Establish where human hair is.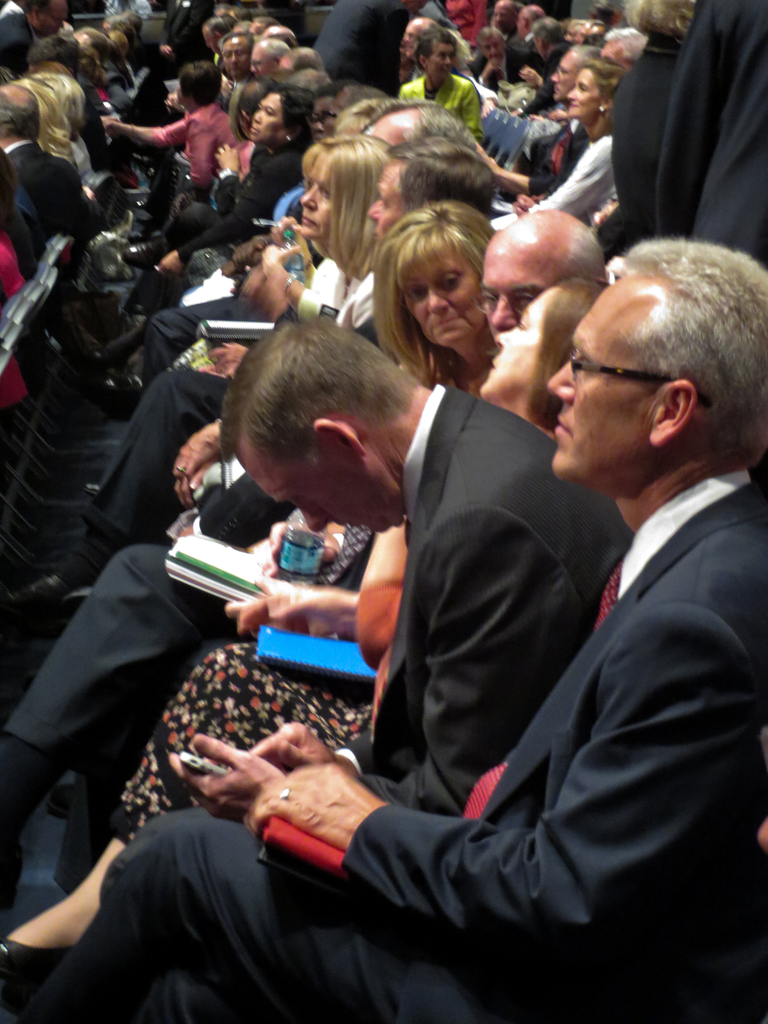
Established at 568:43:609:74.
